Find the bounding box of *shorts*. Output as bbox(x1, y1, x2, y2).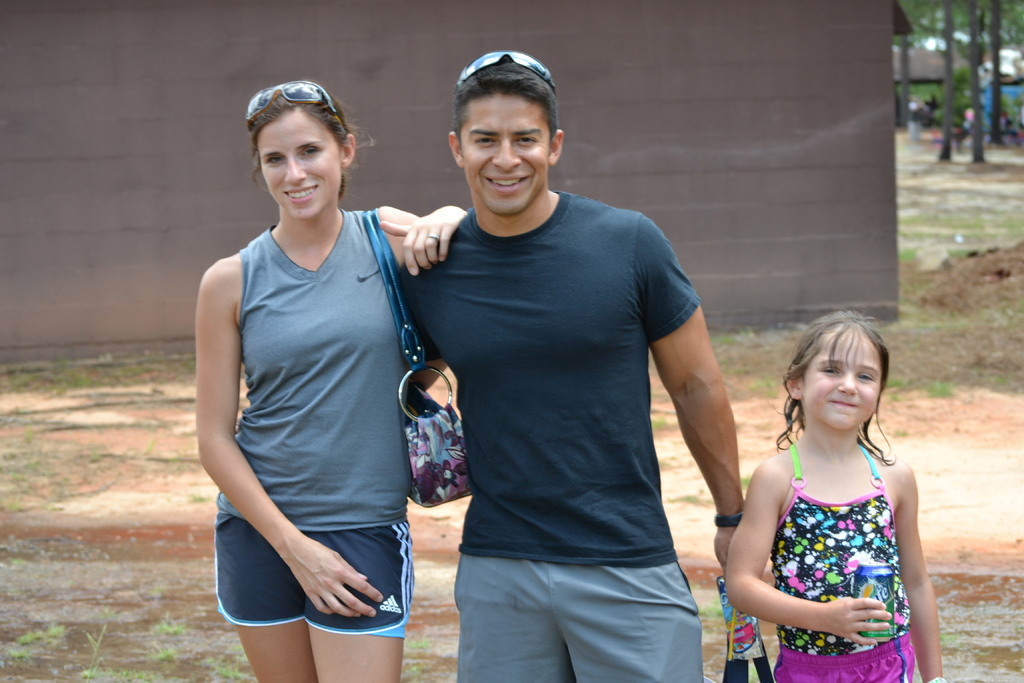
bbox(212, 541, 411, 646).
